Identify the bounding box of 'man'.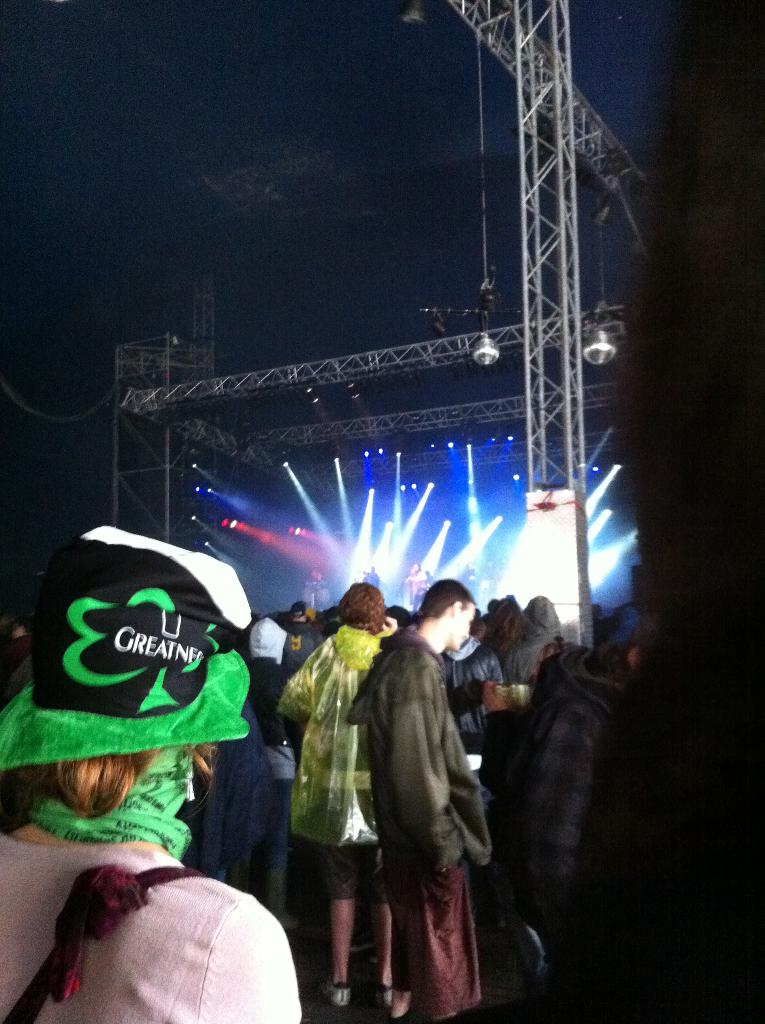
<region>328, 588, 504, 1020</region>.
